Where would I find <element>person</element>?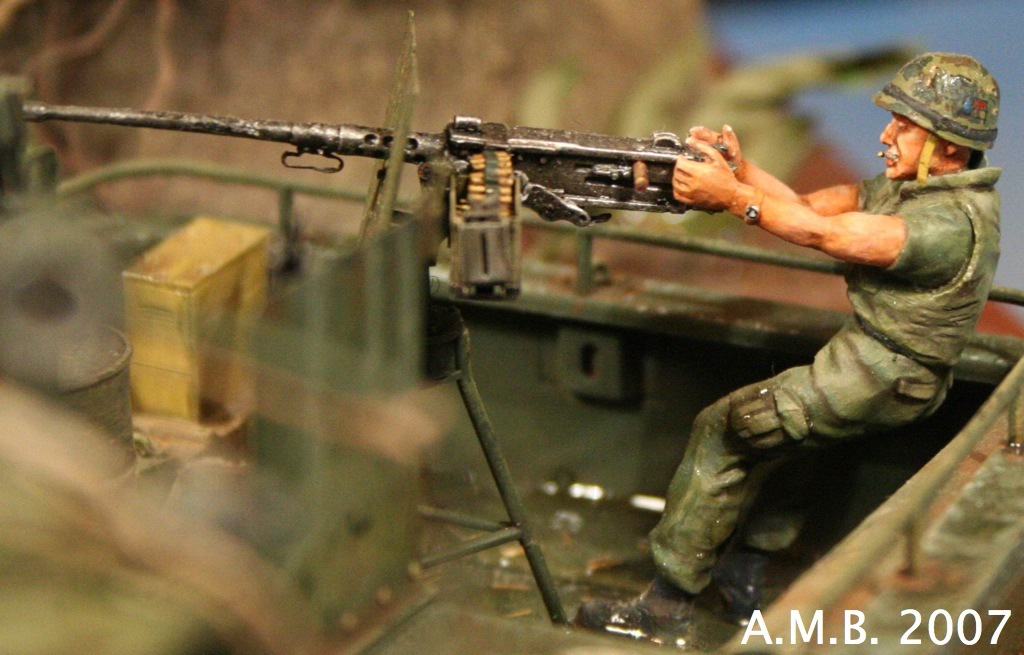
At box=[648, 93, 994, 617].
